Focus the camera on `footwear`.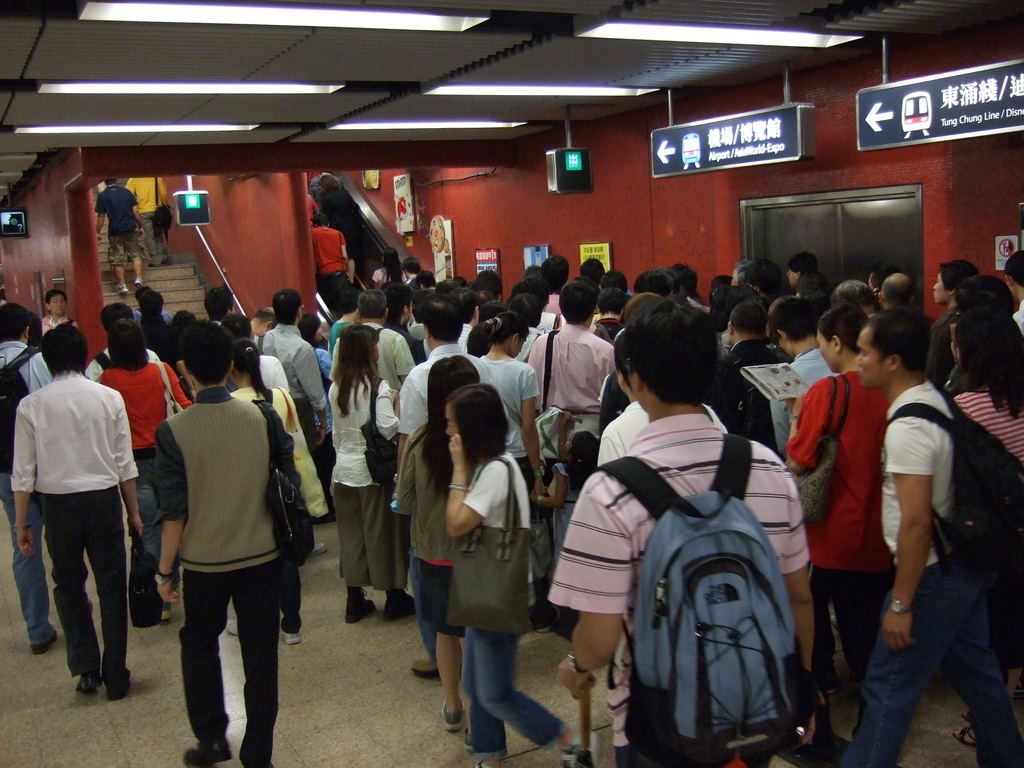
Focus region: locate(31, 631, 59, 653).
